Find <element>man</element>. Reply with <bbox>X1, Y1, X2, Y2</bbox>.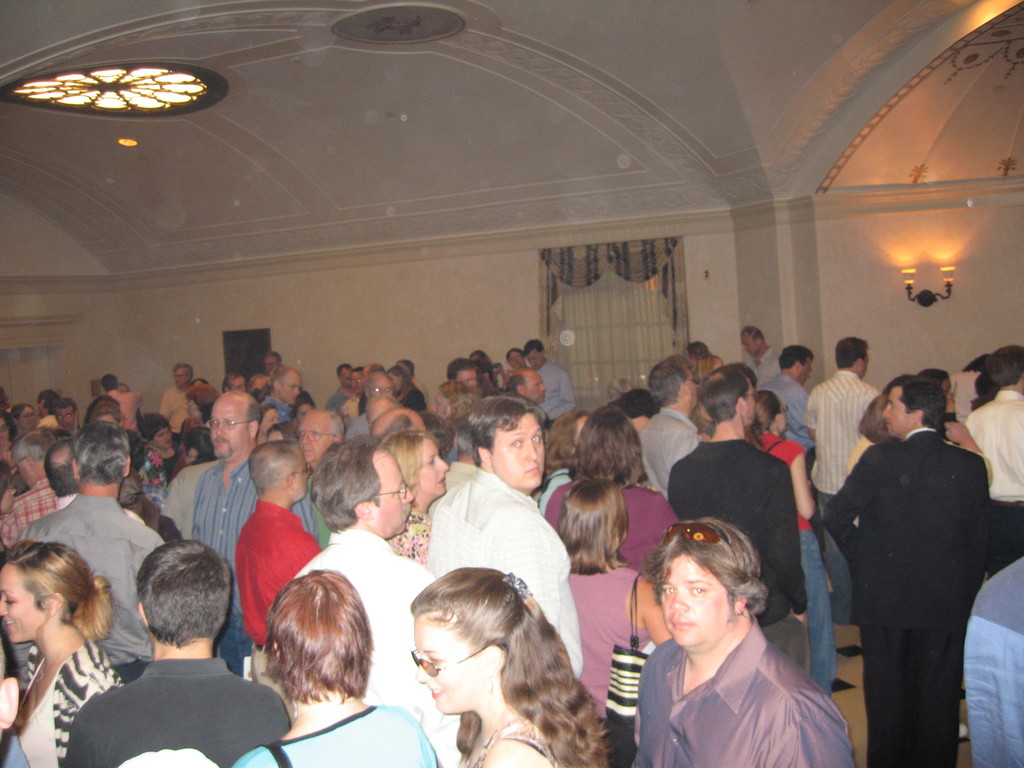
<bbox>156, 364, 196, 438</bbox>.
